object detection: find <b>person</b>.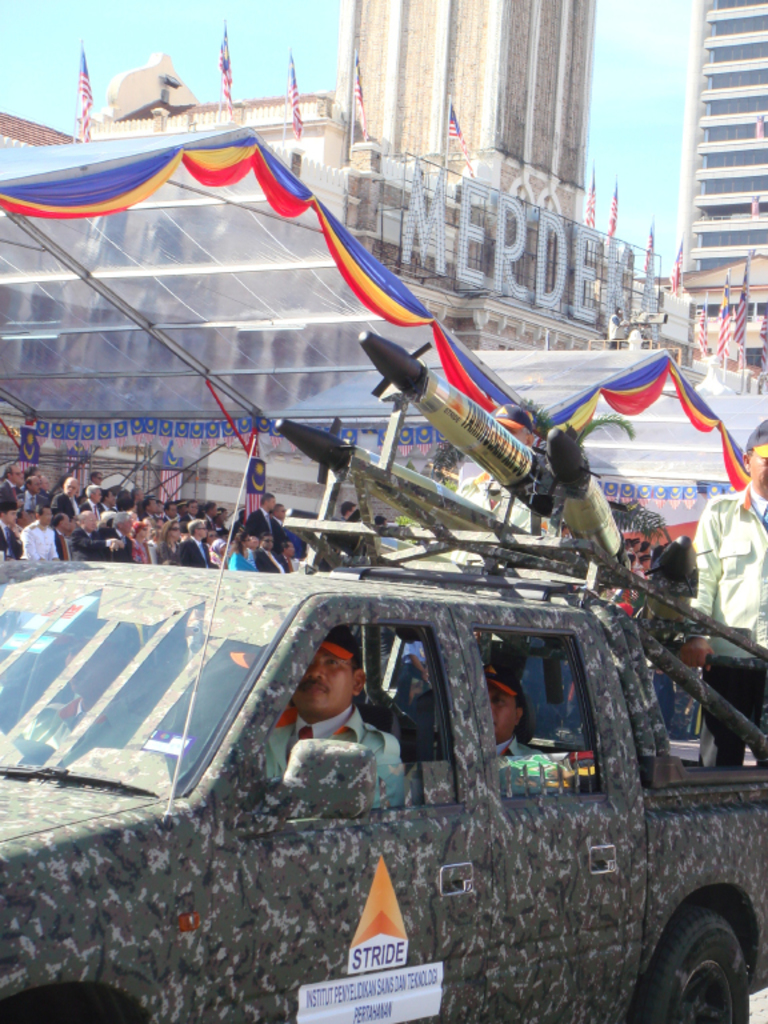
691:415:767:771.
